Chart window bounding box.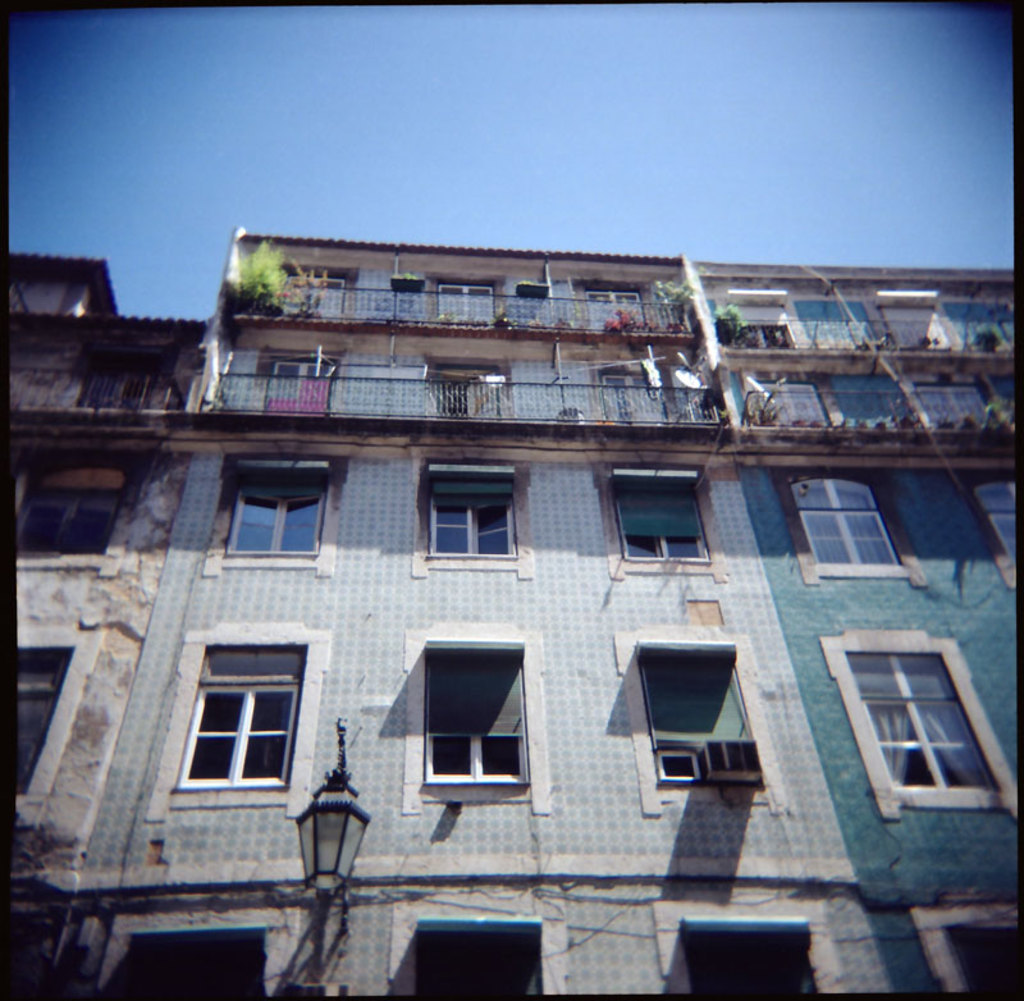
Charted: <bbox>942, 293, 1012, 356</bbox>.
